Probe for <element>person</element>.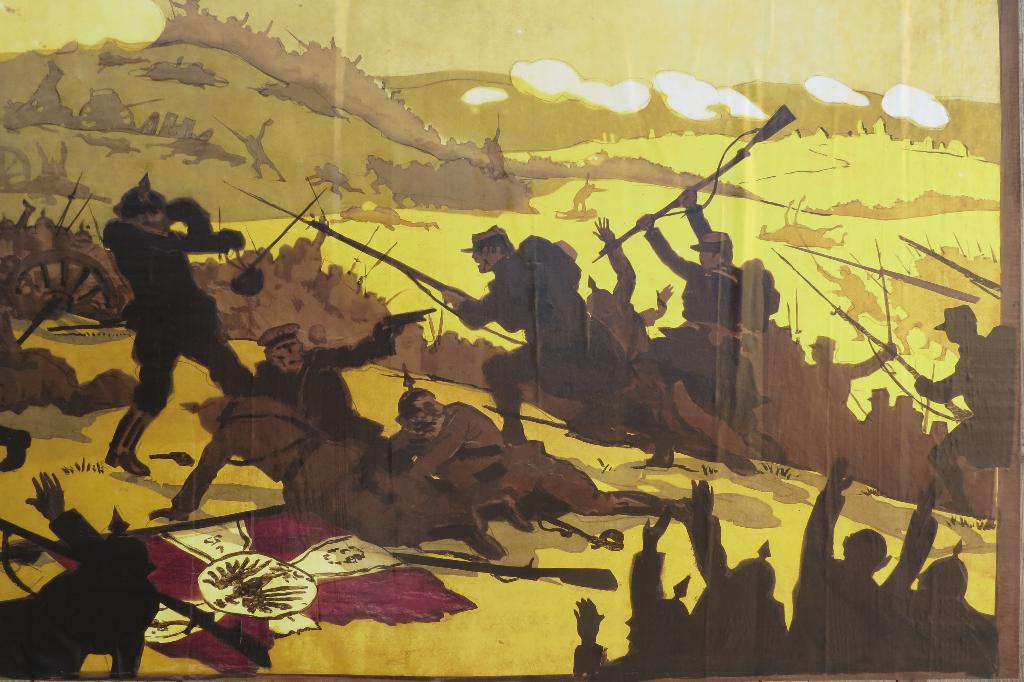
Probe result: <bbox>153, 392, 523, 547</bbox>.
